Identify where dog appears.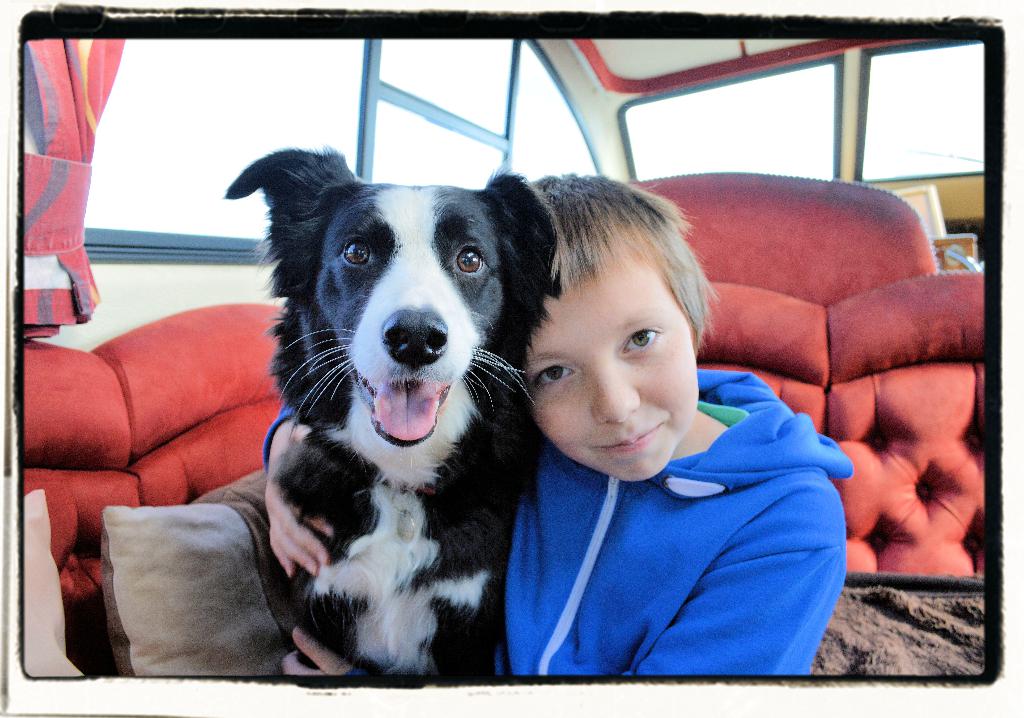
Appears at bbox(224, 141, 561, 680).
